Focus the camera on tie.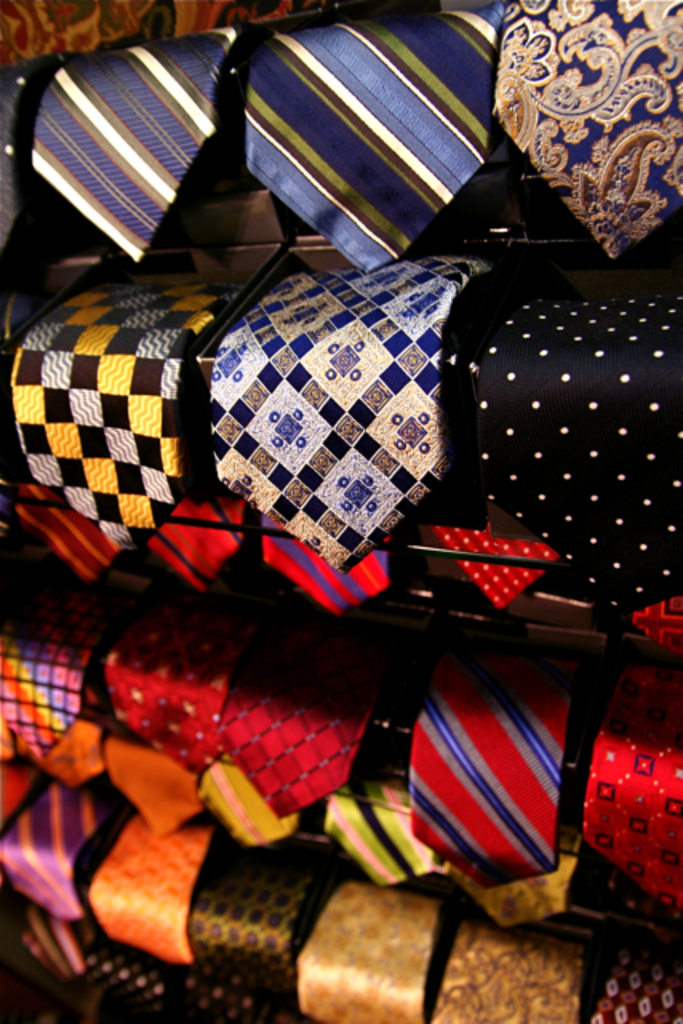
Focus region: select_region(216, 621, 371, 827).
